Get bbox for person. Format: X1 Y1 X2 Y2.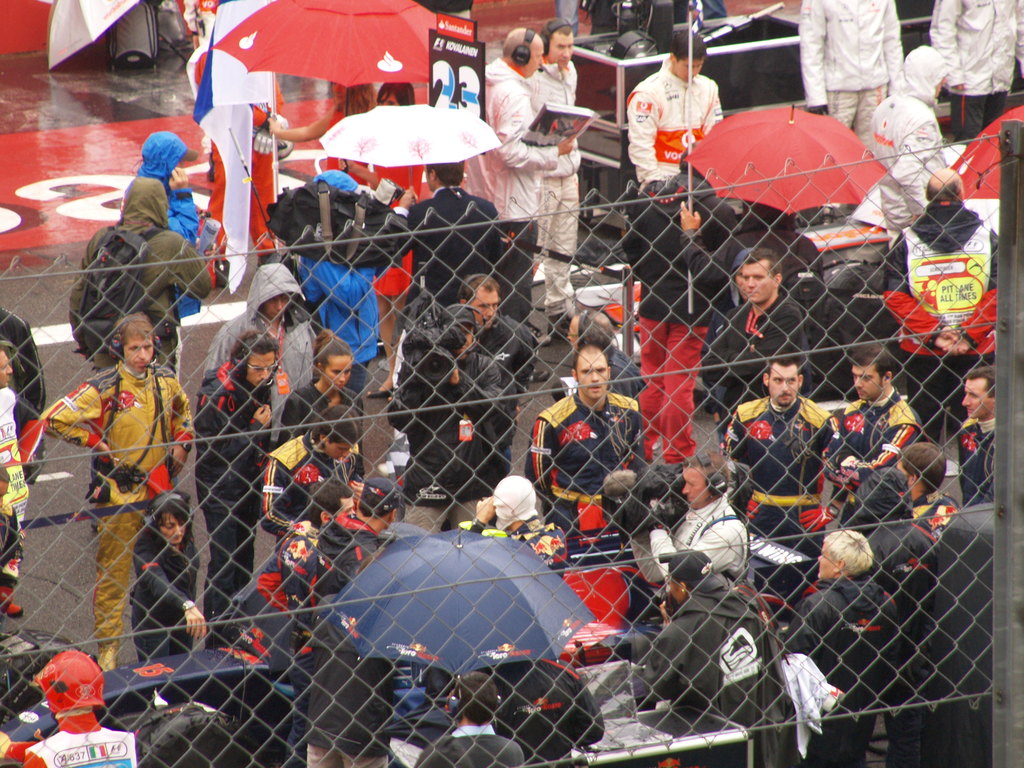
798 0 904 141.
